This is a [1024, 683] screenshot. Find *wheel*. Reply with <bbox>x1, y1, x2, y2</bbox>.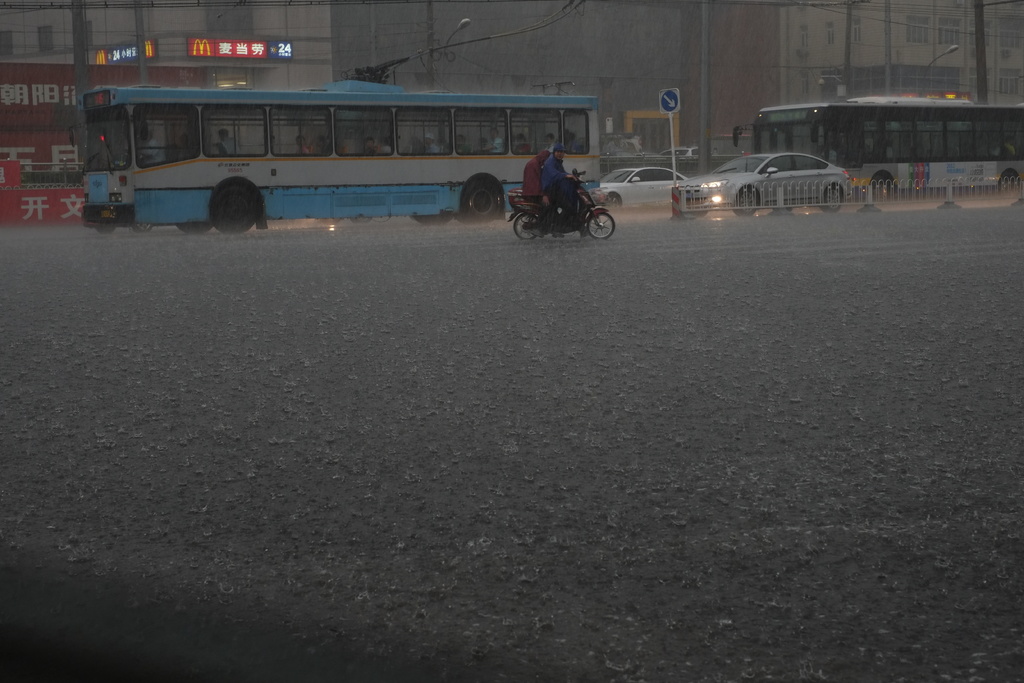
<bbox>820, 187, 844, 211</bbox>.
